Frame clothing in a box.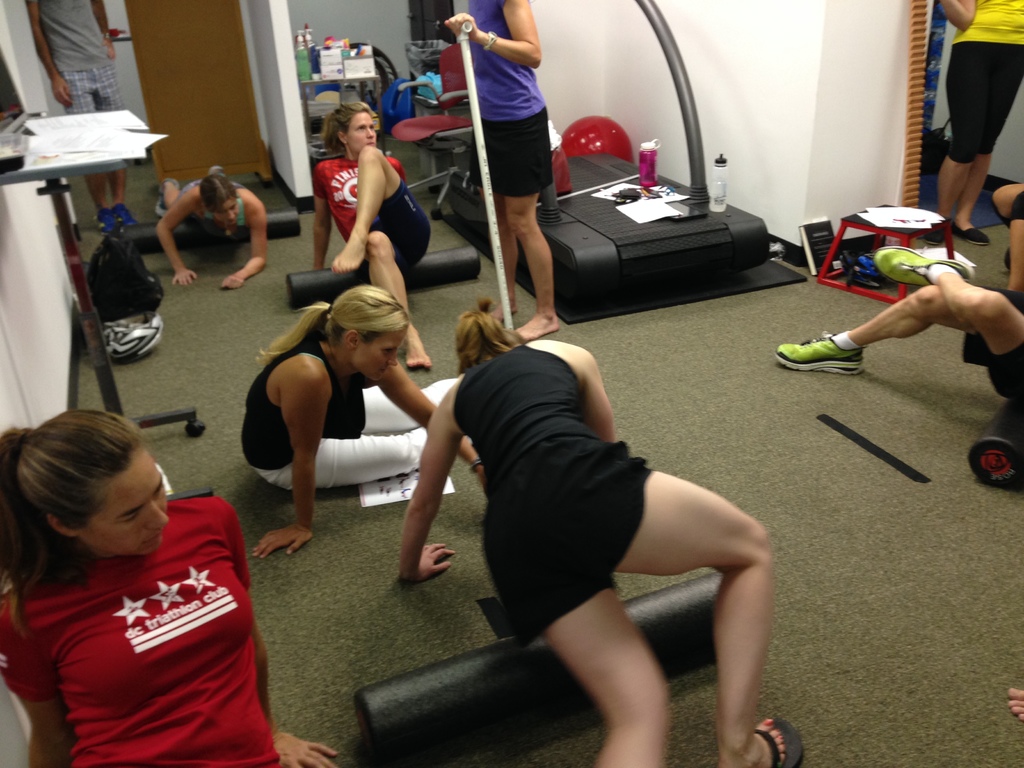
x1=177, y1=178, x2=246, y2=229.
